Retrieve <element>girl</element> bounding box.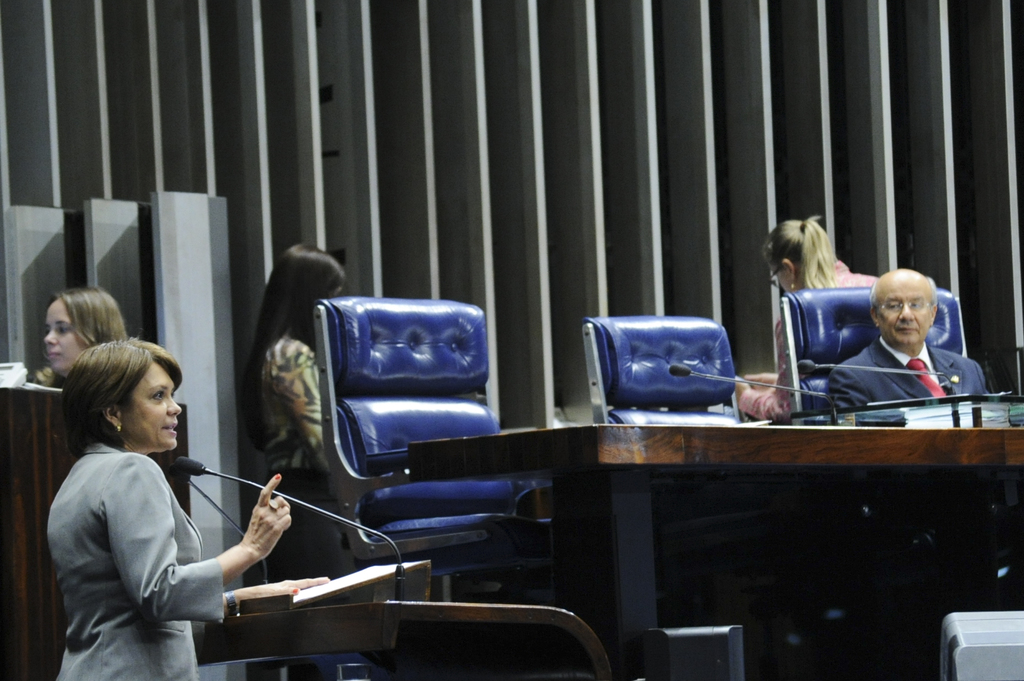
Bounding box: detection(736, 216, 880, 421).
